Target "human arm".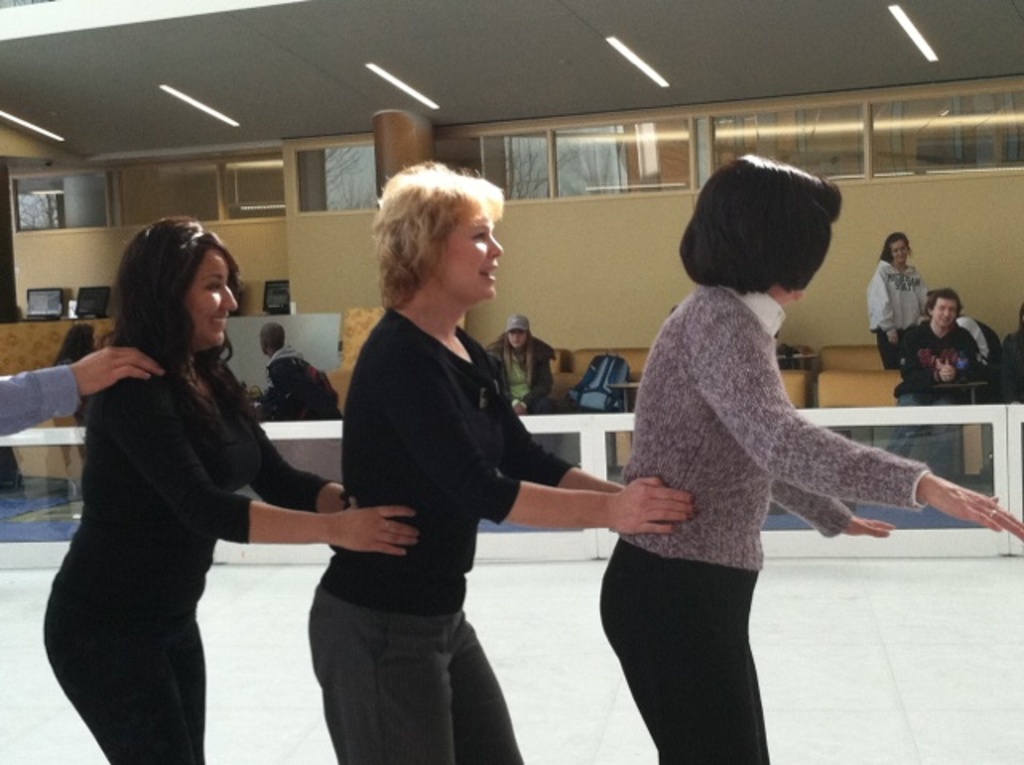
Target region: x1=486, y1=341, x2=523, y2=408.
